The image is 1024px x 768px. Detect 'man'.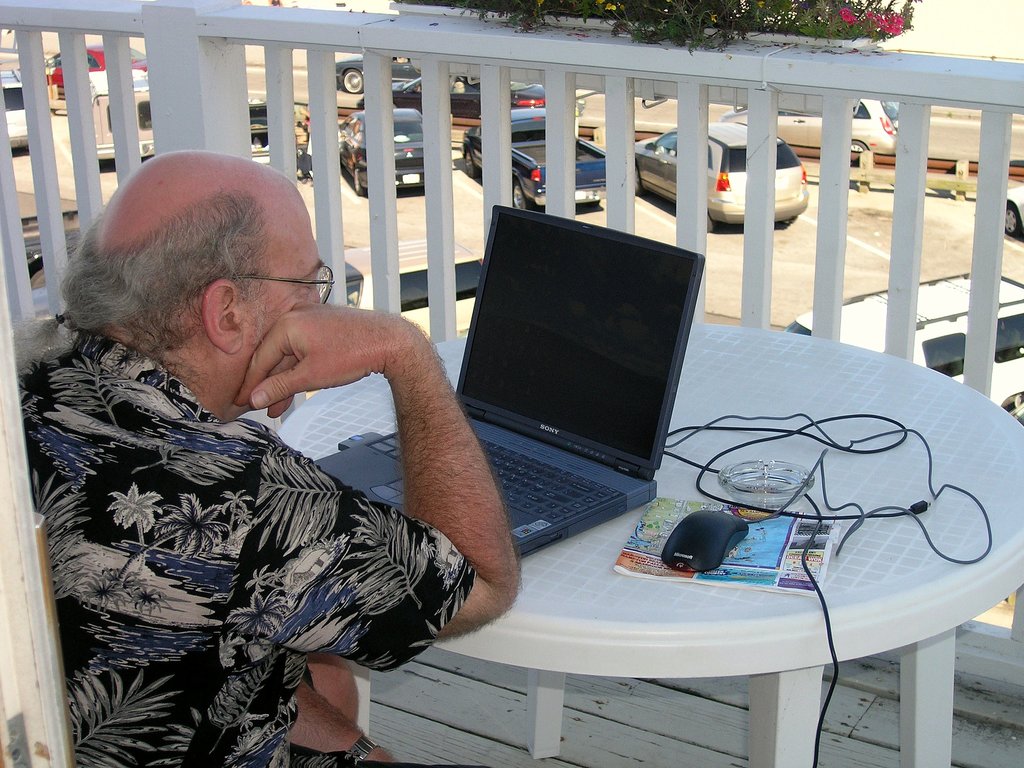
Detection: 66:70:580:753.
